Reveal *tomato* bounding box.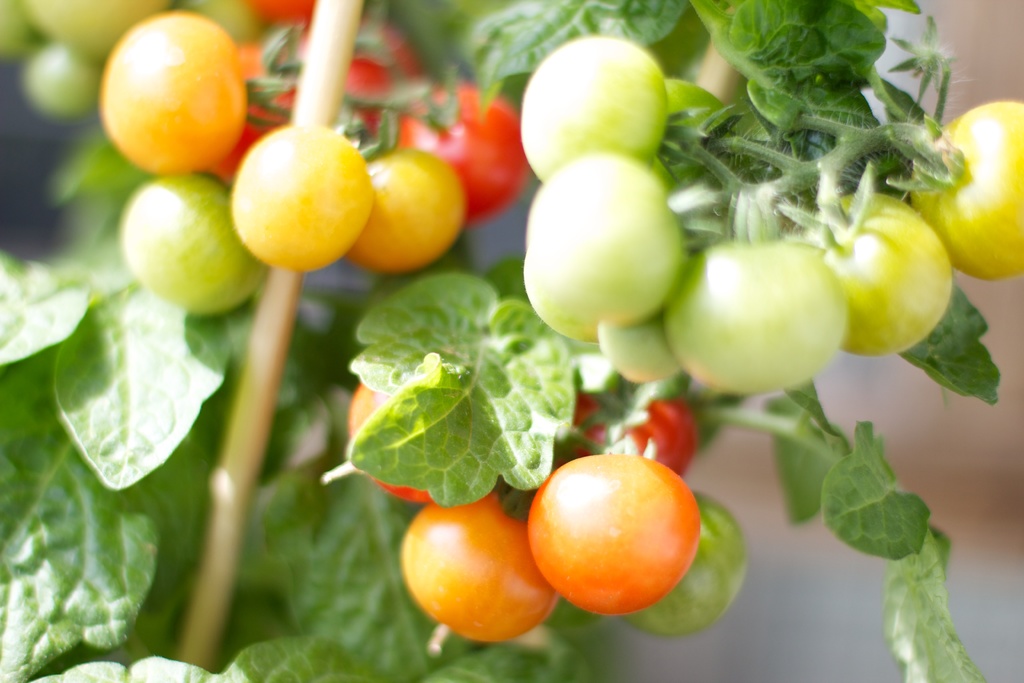
Revealed: 400, 74, 551, 226.
